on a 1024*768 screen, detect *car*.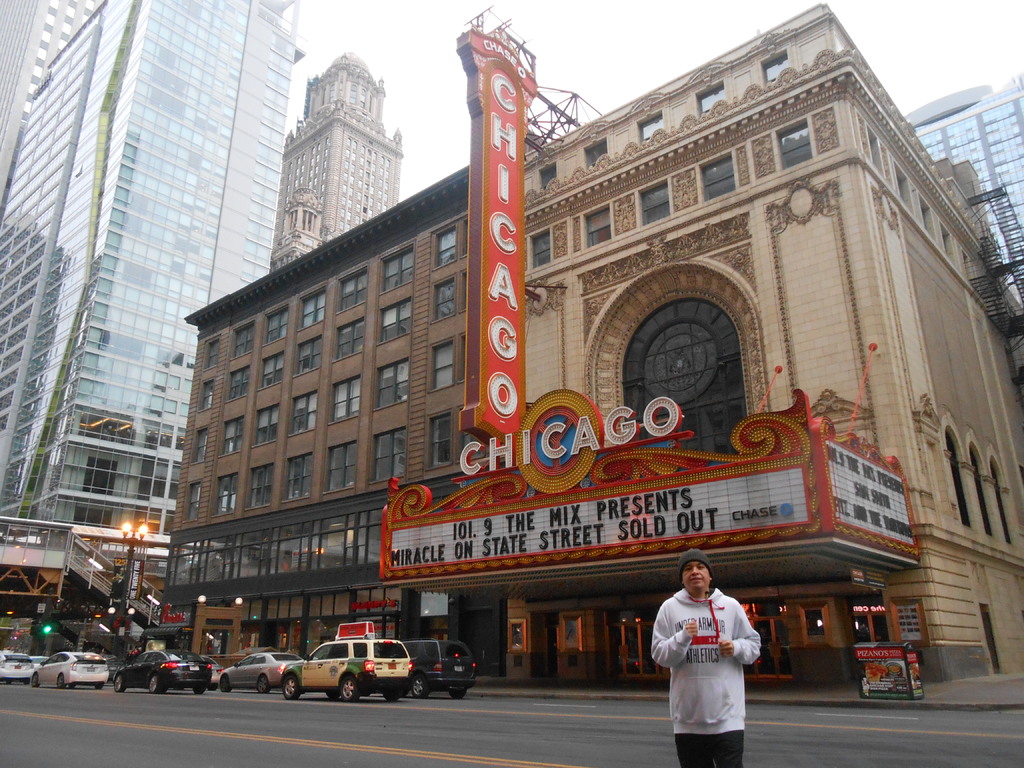
bbox(114, 653, 215, 688).
